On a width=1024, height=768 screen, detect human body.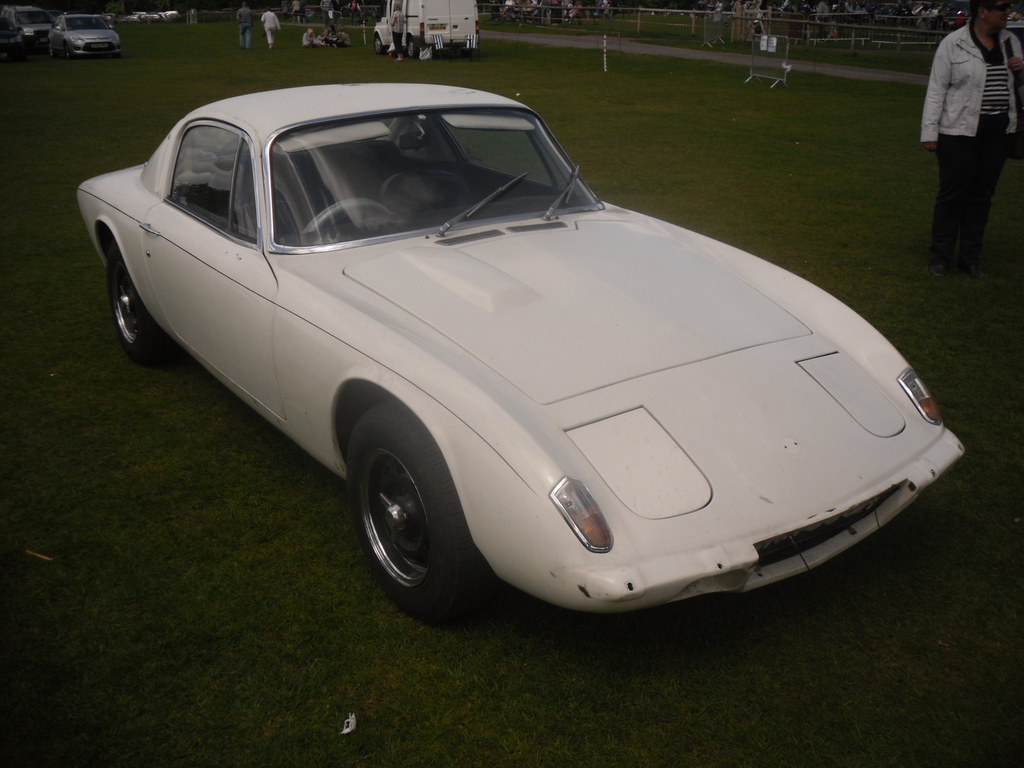
Rect(908, 6, 1005, 287).
